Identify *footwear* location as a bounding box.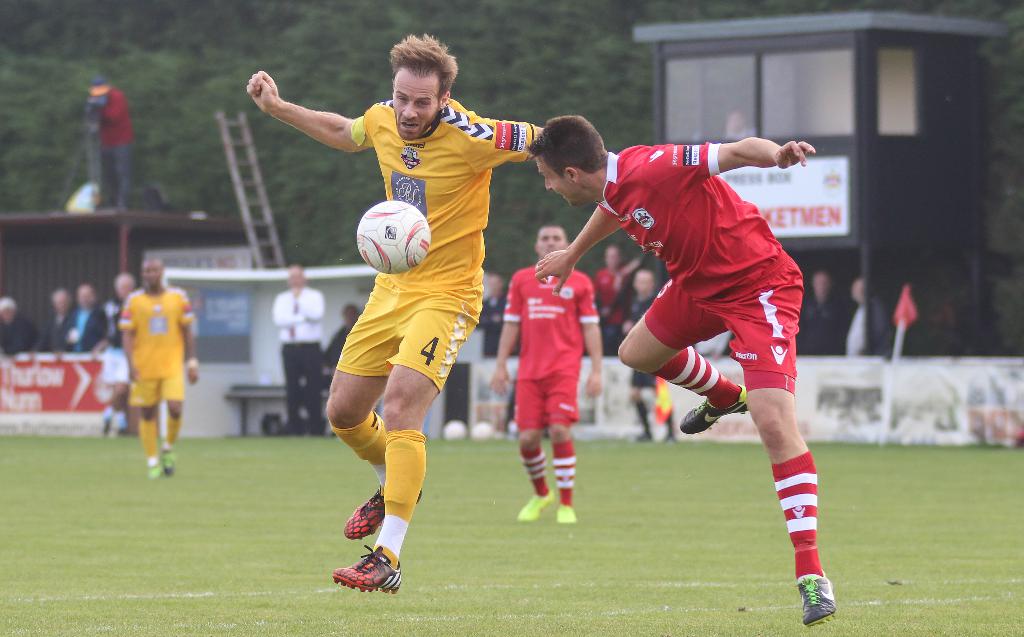
BBox(554, 503, 578, 527).
